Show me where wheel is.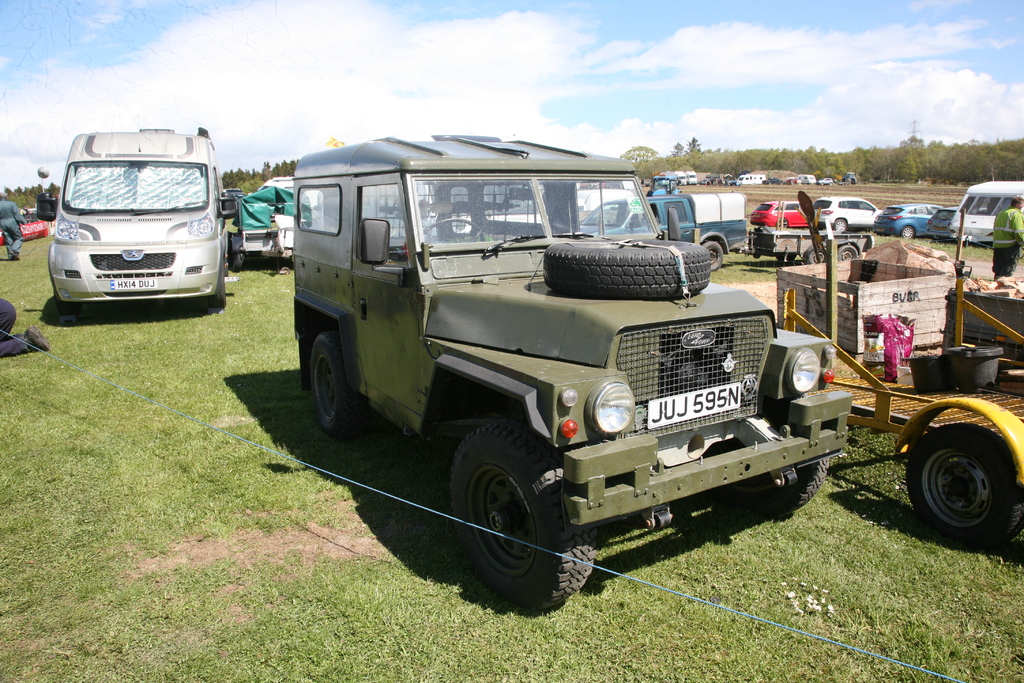
wheel is at box=[307, 333, 351, 438].
